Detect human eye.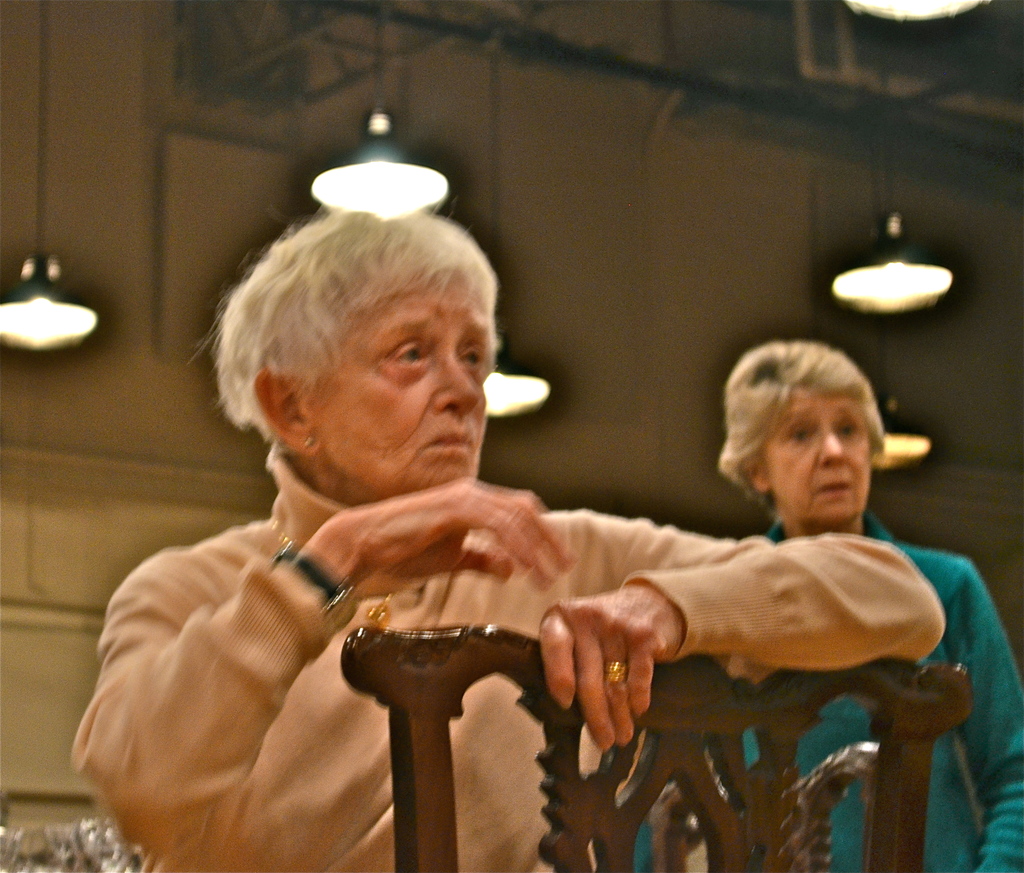
Detected at <box>458,339,489,378</box>.
